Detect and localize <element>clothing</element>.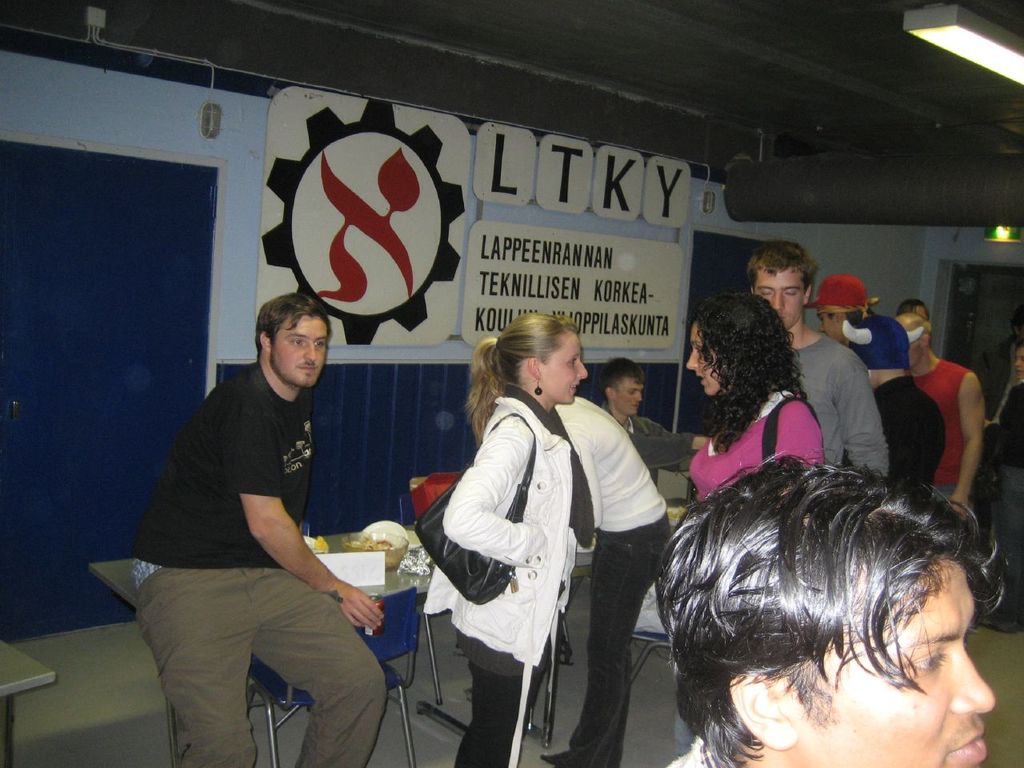
Localized at crop(431, 390, 571, 762).
